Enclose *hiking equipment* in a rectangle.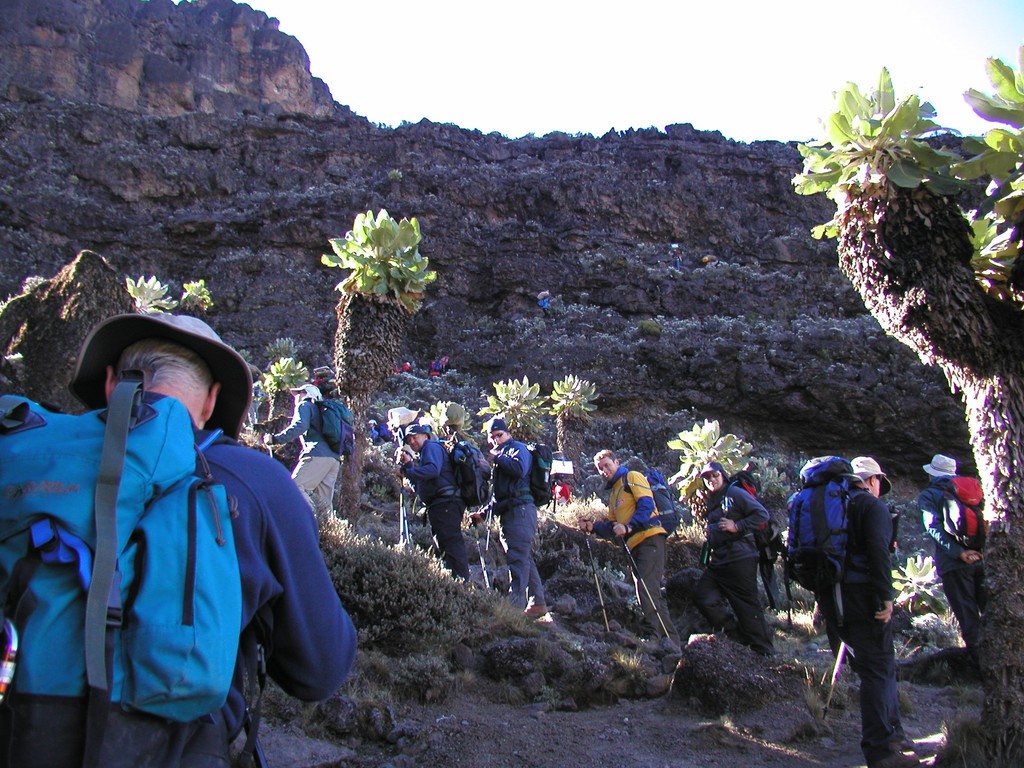
(x1=0, y1=367, x2=244, y2=767).
